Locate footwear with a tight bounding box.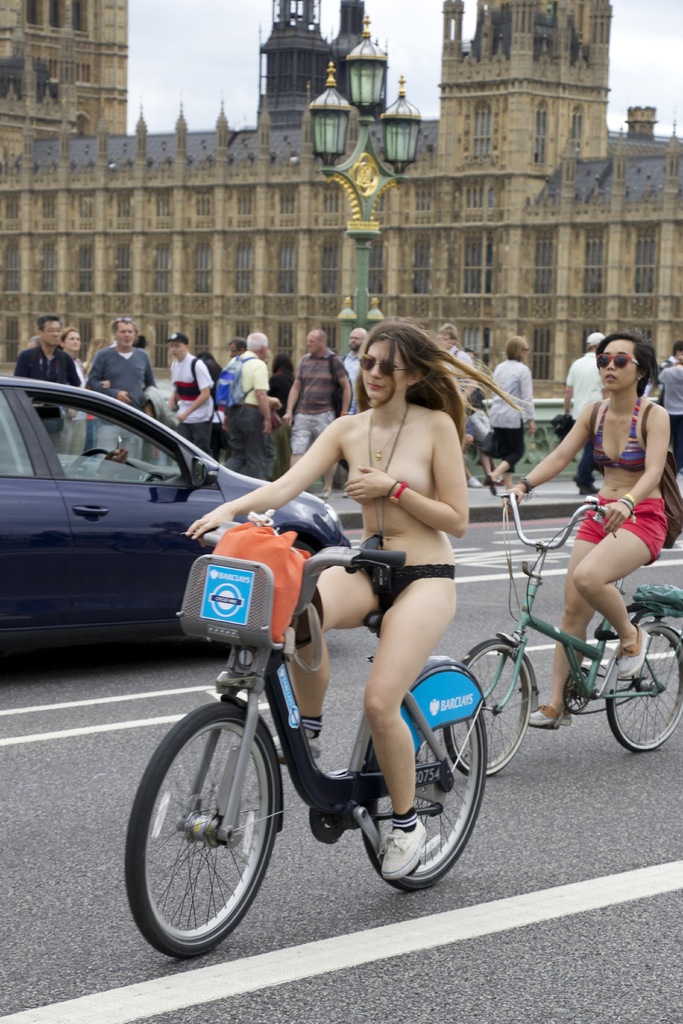
x1=468, y1=477, x2=480, y2=489.
